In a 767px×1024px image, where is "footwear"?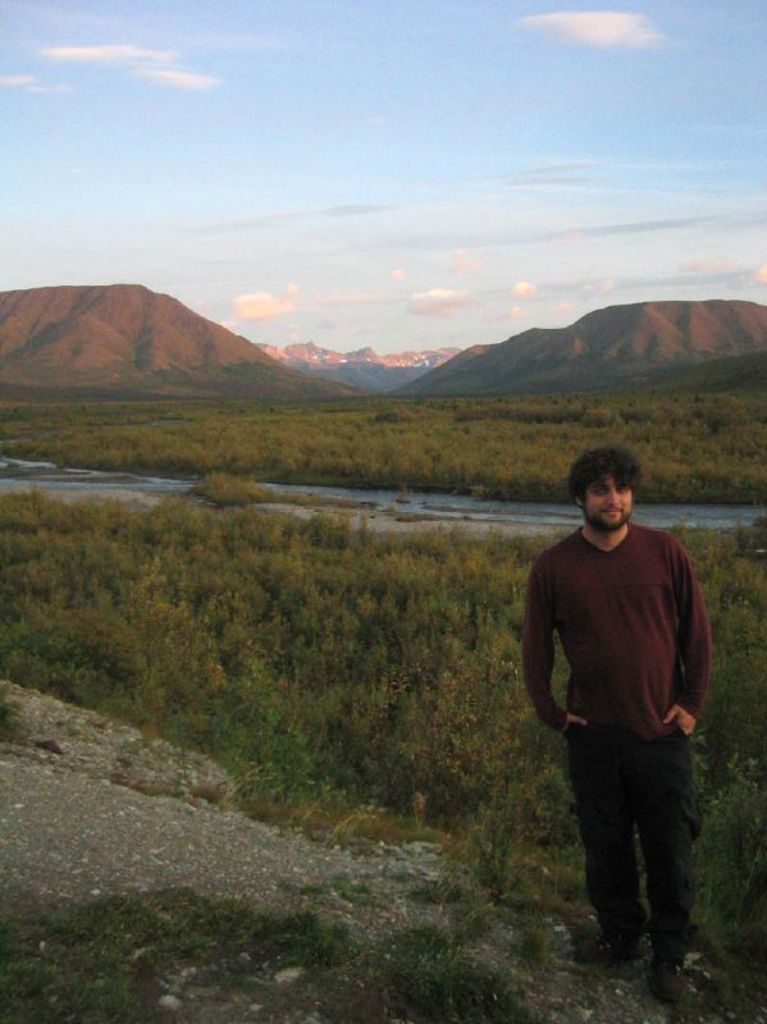
[650, 957, 688, 1010].
